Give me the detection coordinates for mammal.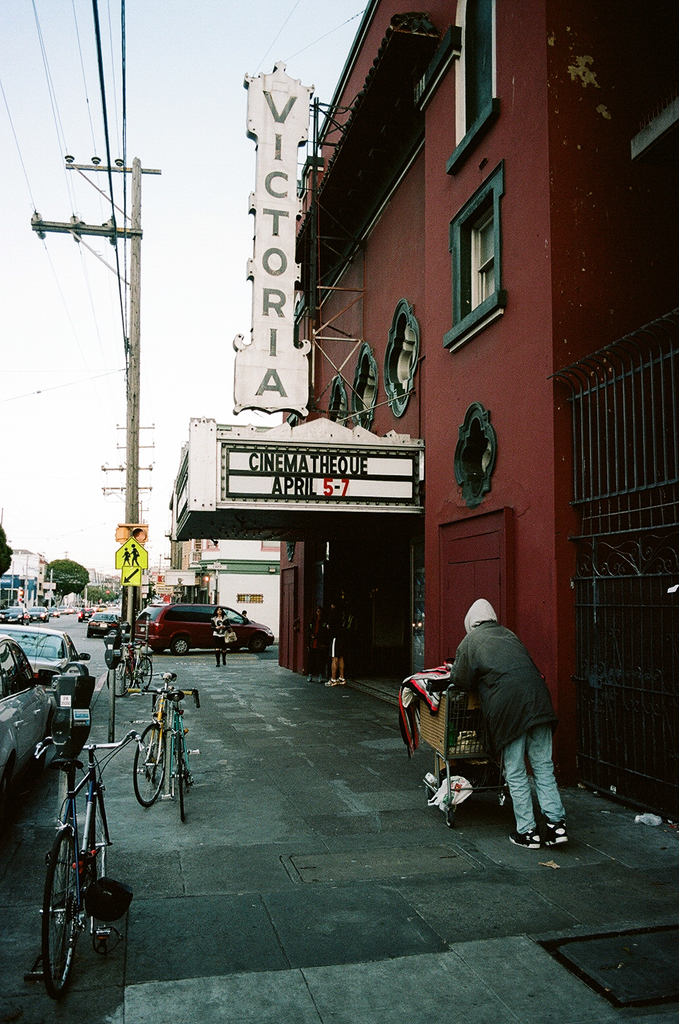
235,609,248,620.
